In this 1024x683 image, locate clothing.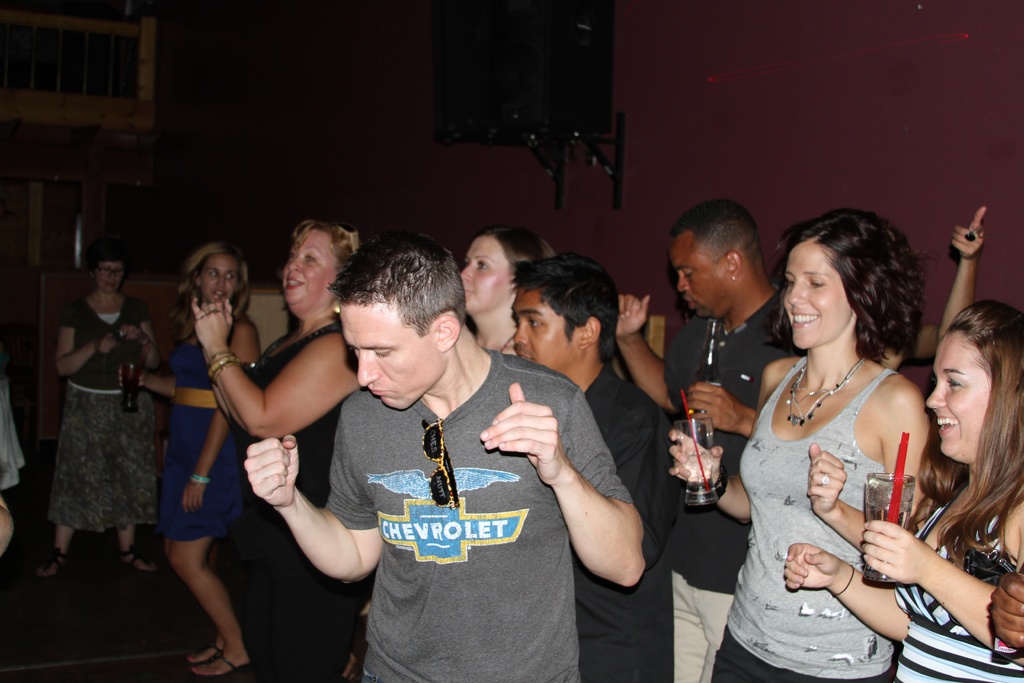
Bounding box: <bbox>320, 336, 609, 670</bbox>.
